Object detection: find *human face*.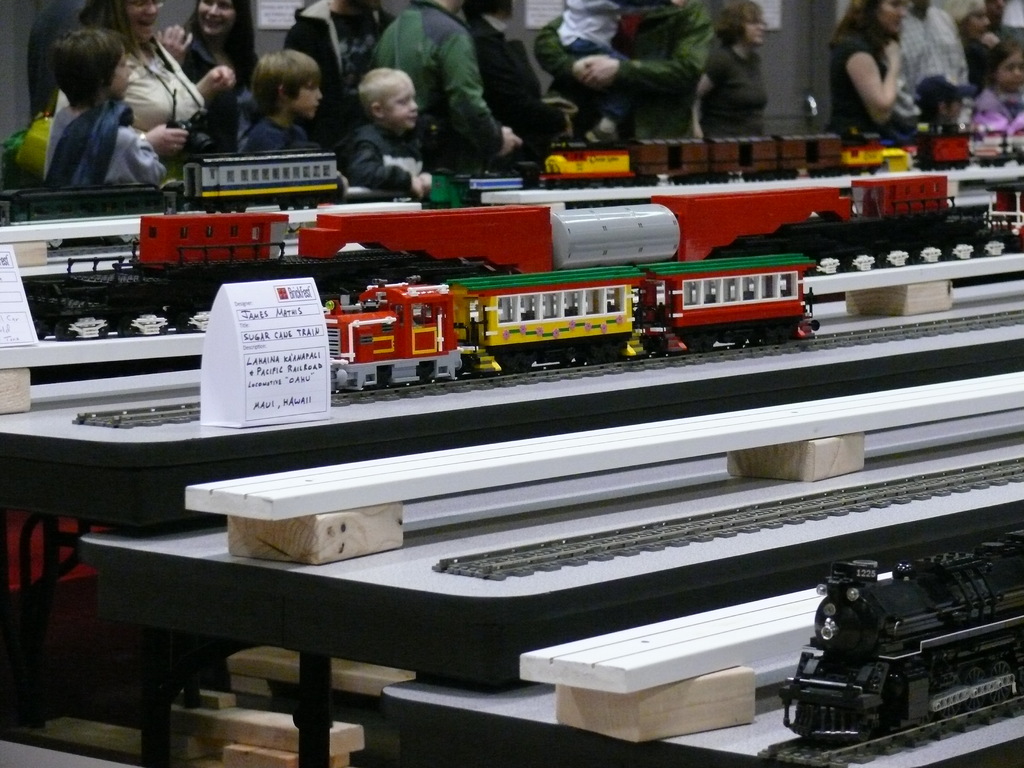
<bbox>380, 68, 419, 130</bbox>.
